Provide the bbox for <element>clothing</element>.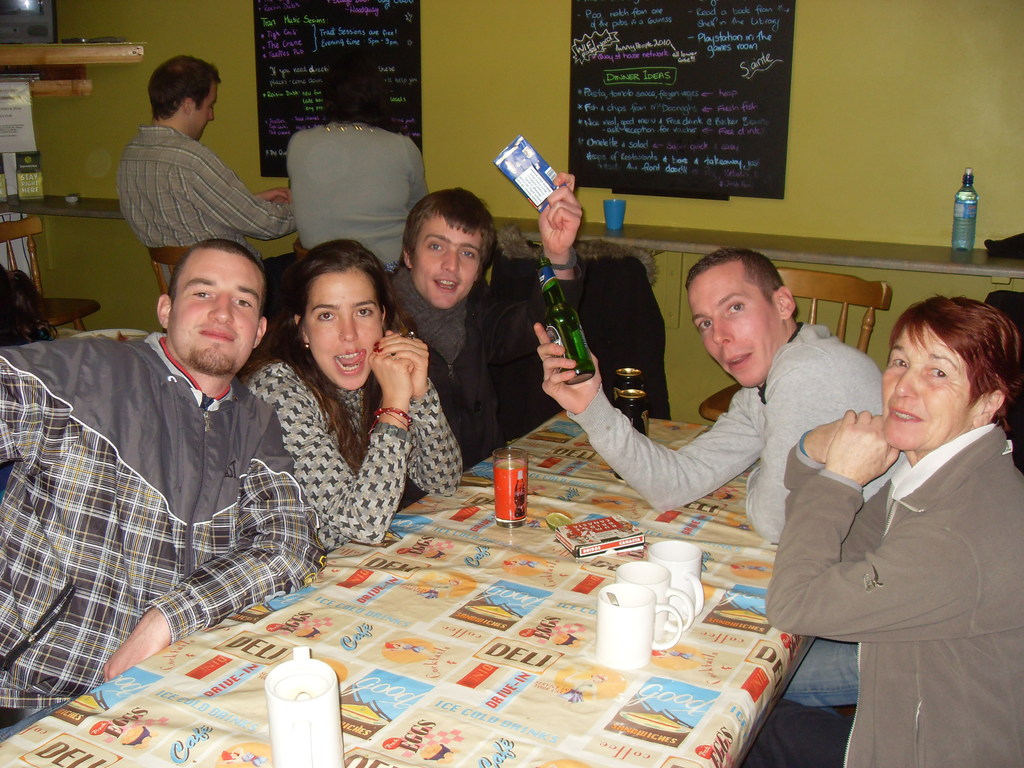
bbox(240, 346, 466, 545).
